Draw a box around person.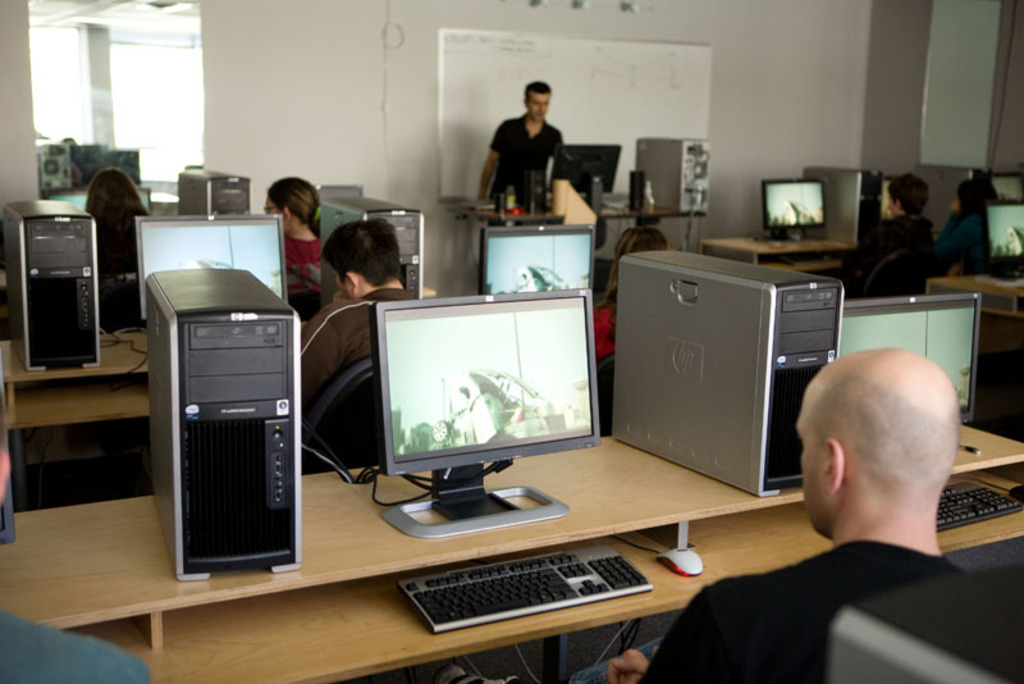
{"x1": 298, "y1": 216, "x2": 422, "y2": 418}.
